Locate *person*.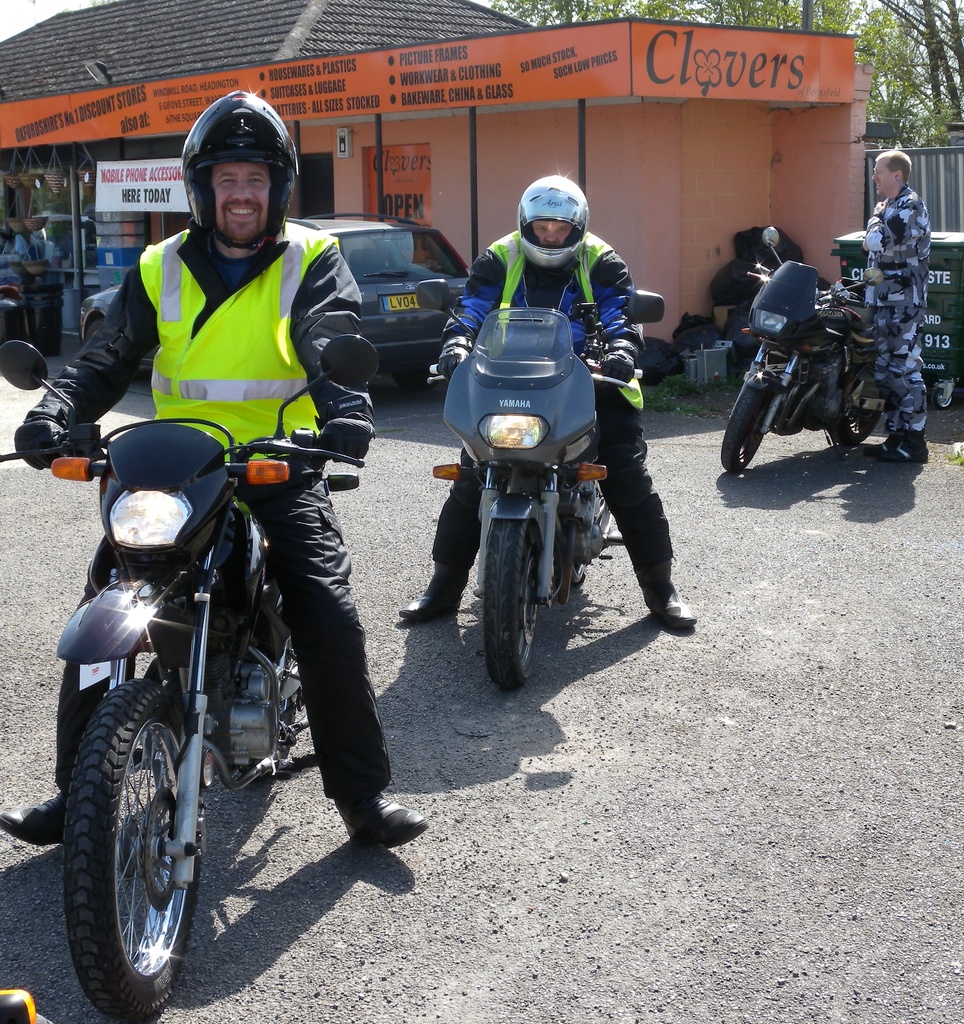
Bounding box: (392,177,699,638).
